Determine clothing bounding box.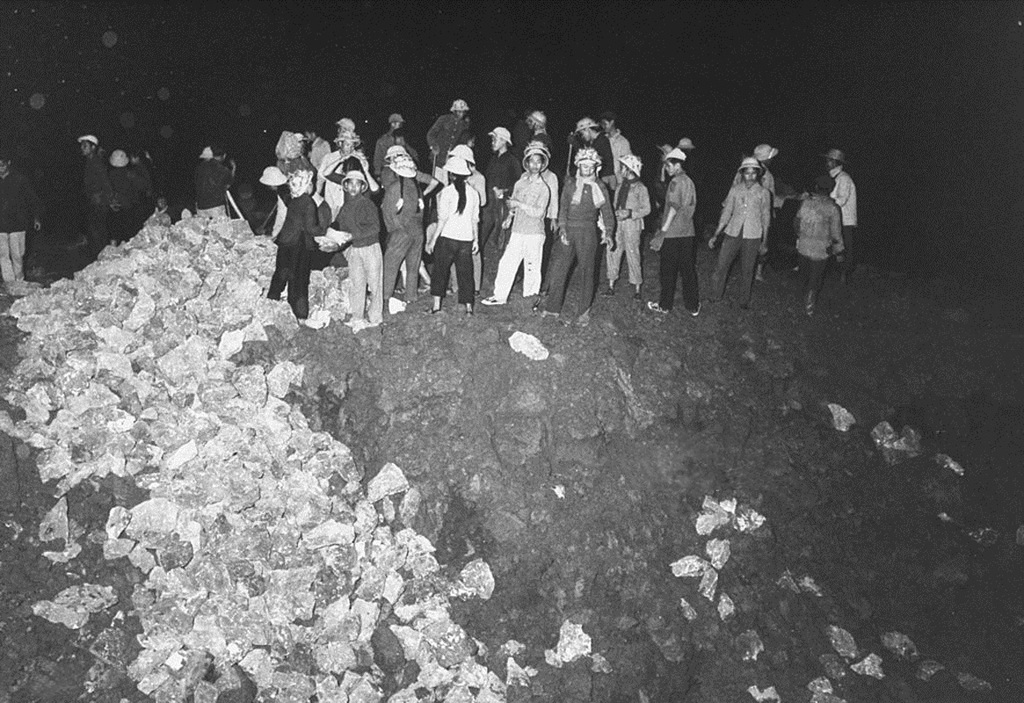
Determined: [left=824, top=170, right=863, bottom=248].
